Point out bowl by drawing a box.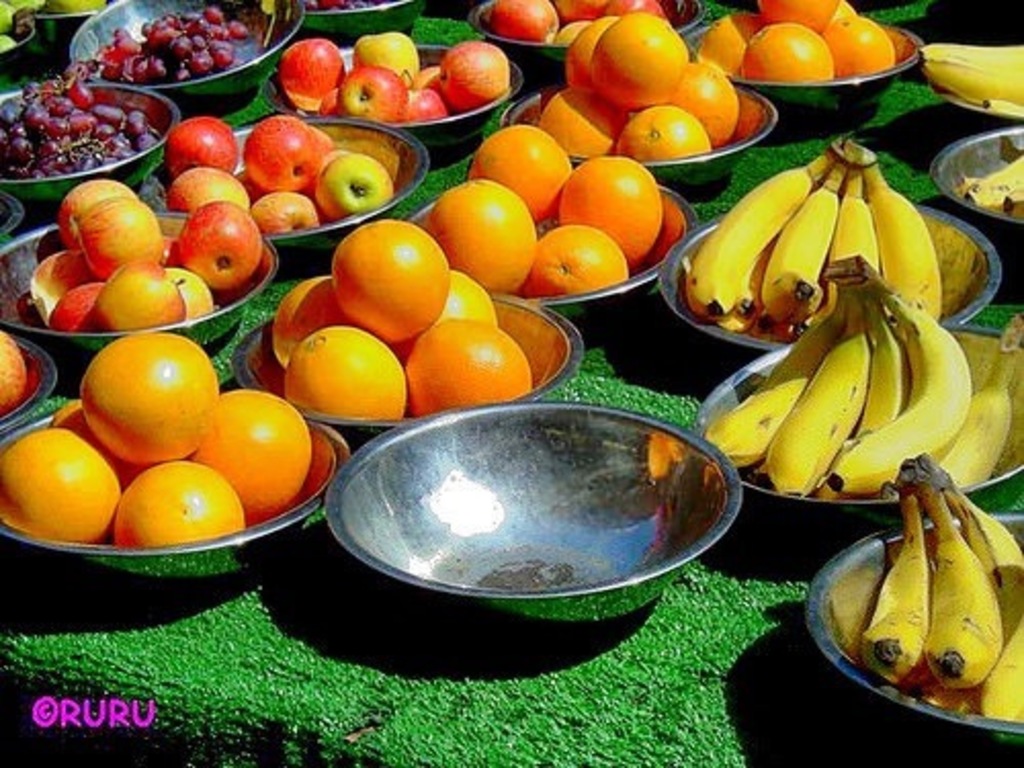
locate(0, 78, 180, 203).
